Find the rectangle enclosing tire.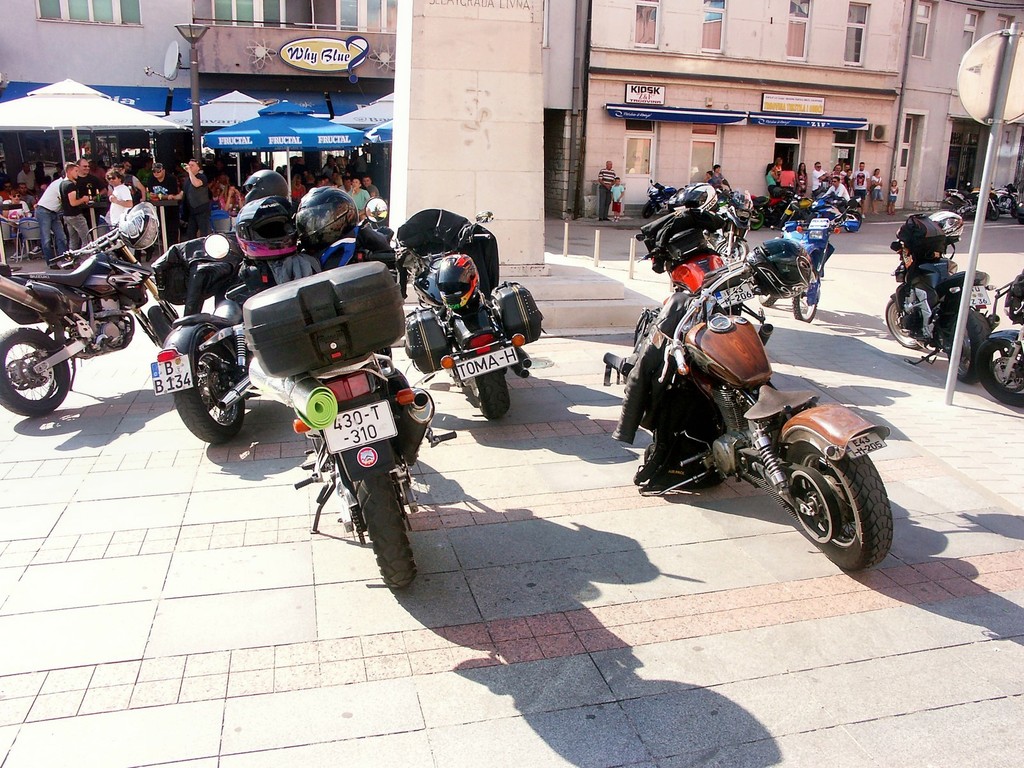
bbox=(984, 200, 998, 224).
